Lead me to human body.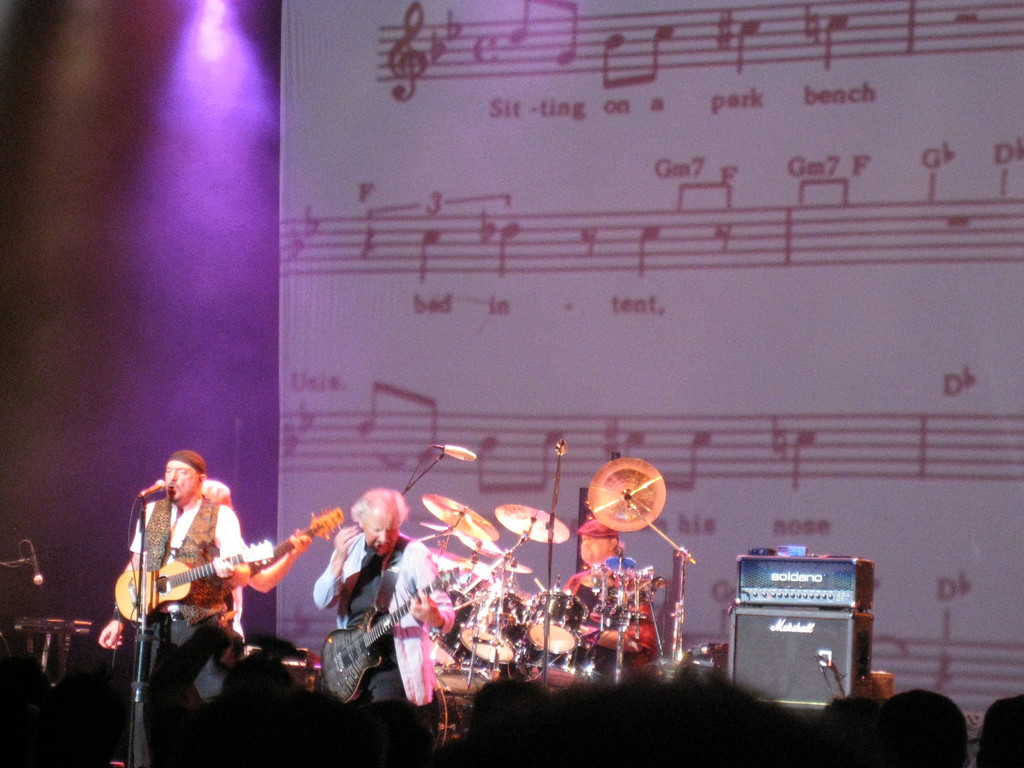
Lead to (left=96, top=495, right=234, bottom=767).
